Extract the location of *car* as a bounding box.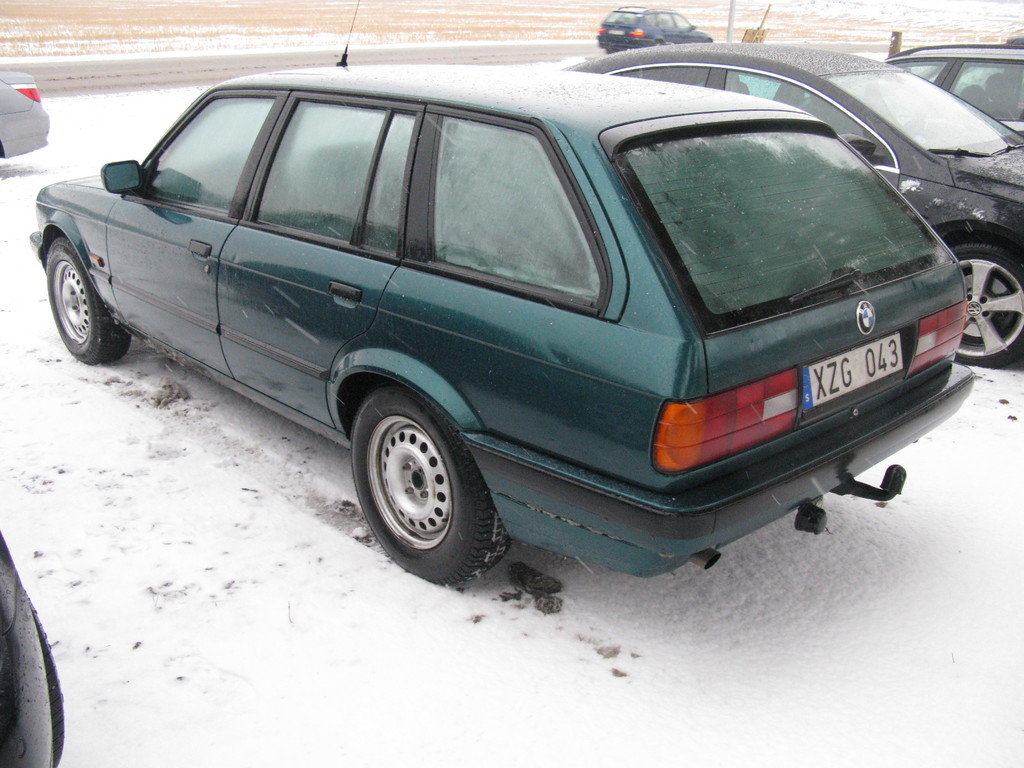
left=585, top=0, right=721, bottom=54.
